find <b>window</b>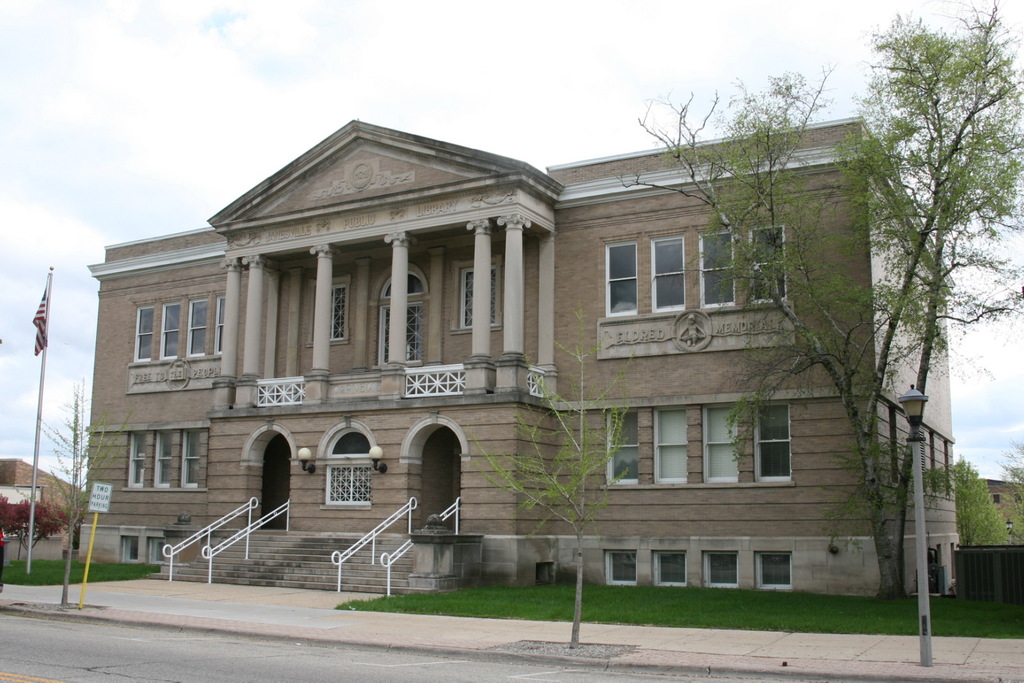
753 552 793 590
